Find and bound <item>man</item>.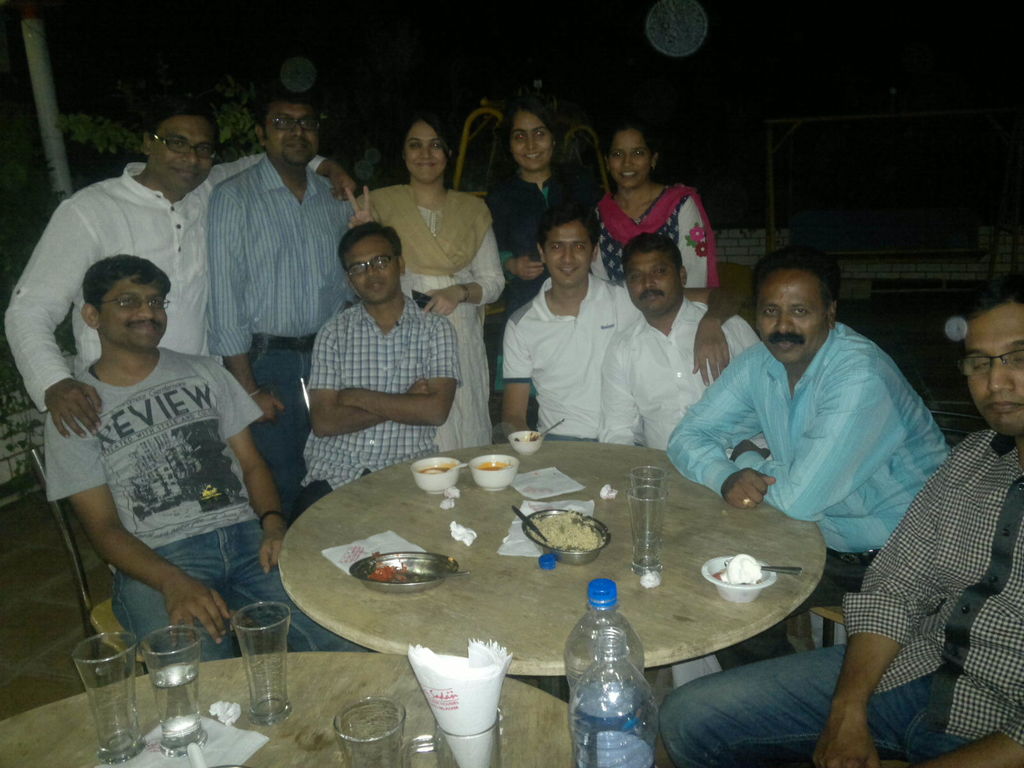
Bound: select_region(660, 278, 1023, 767).
